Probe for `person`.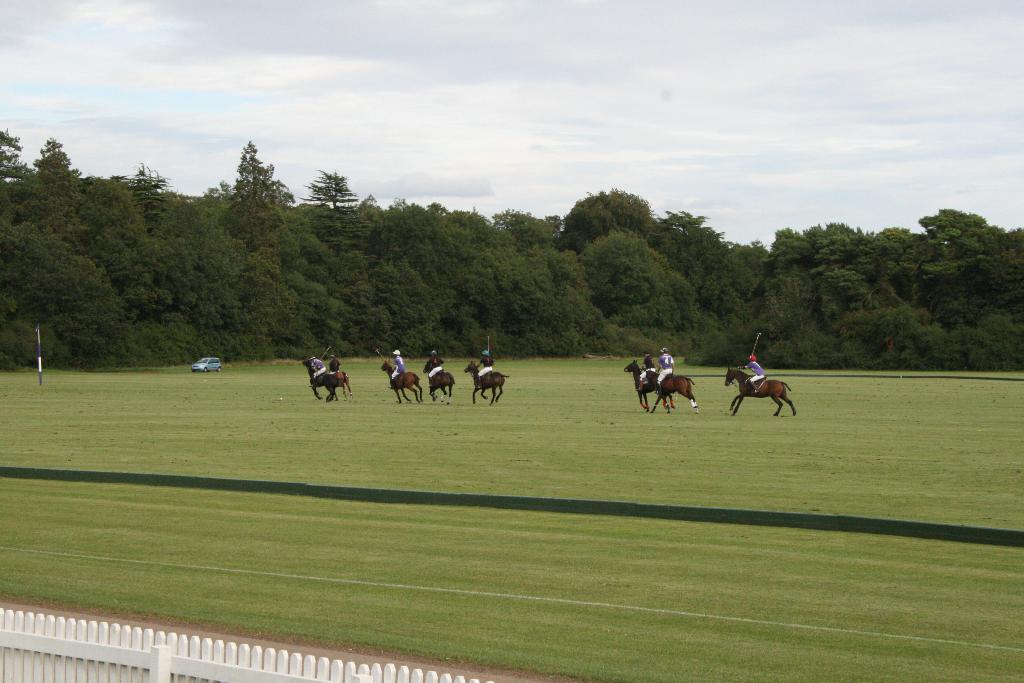
Probe result: 392, 345, 411, 379.
